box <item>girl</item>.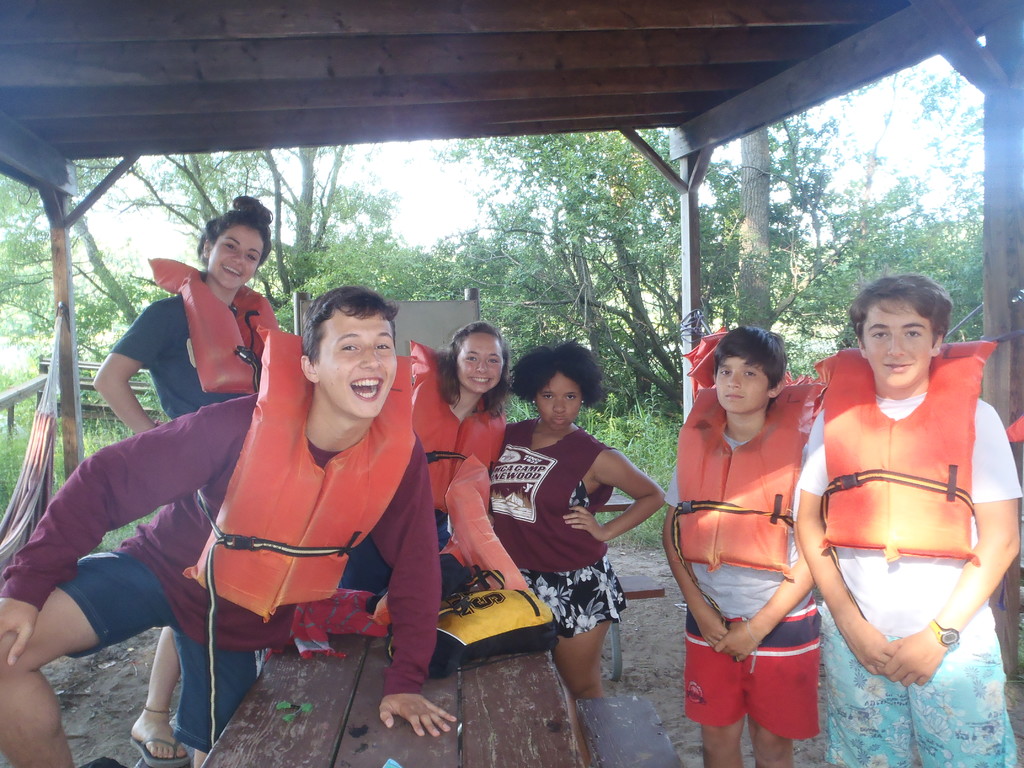
[490, 337, 666, 767].
